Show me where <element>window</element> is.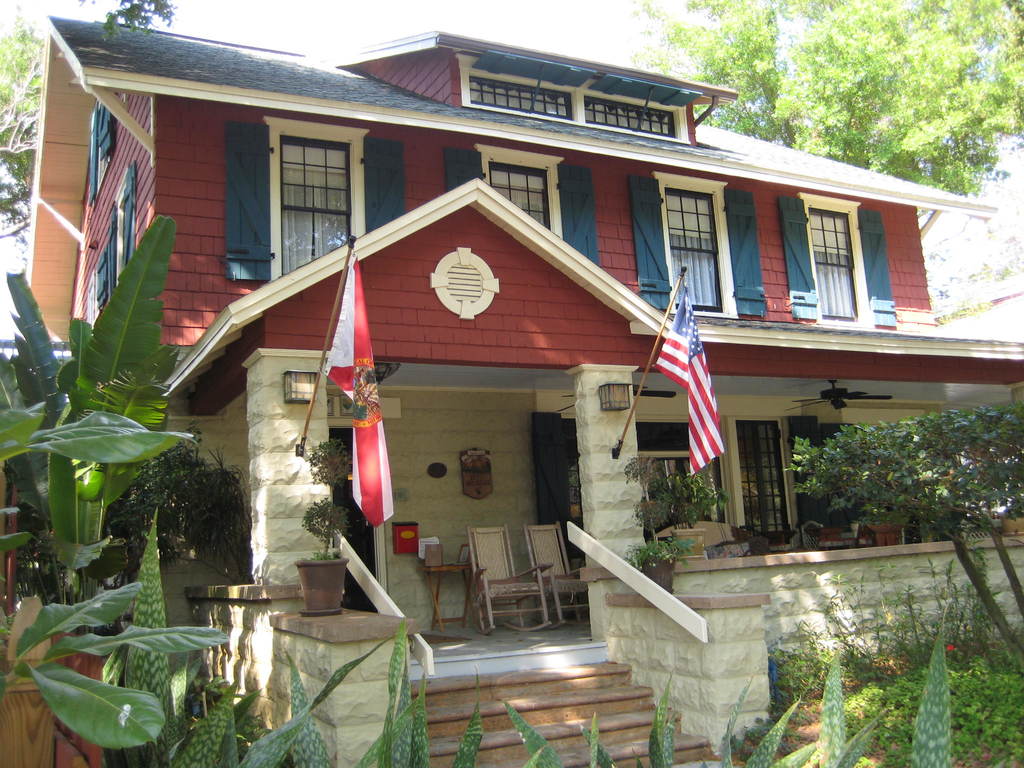
<element>window</element> is at l=732, t=417, r=791, b=543.
